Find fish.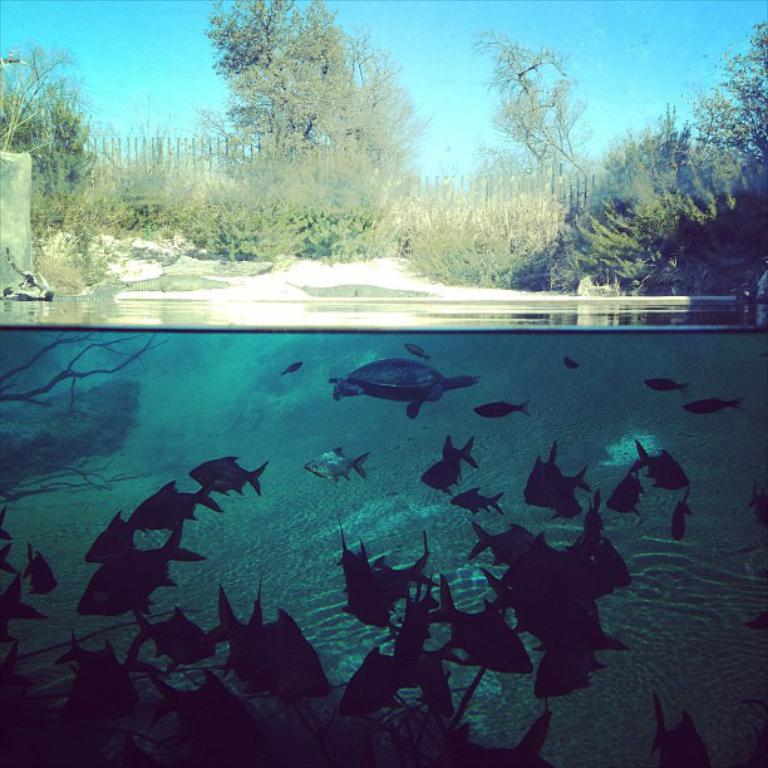
select_region(689, 385, 739, 424).
